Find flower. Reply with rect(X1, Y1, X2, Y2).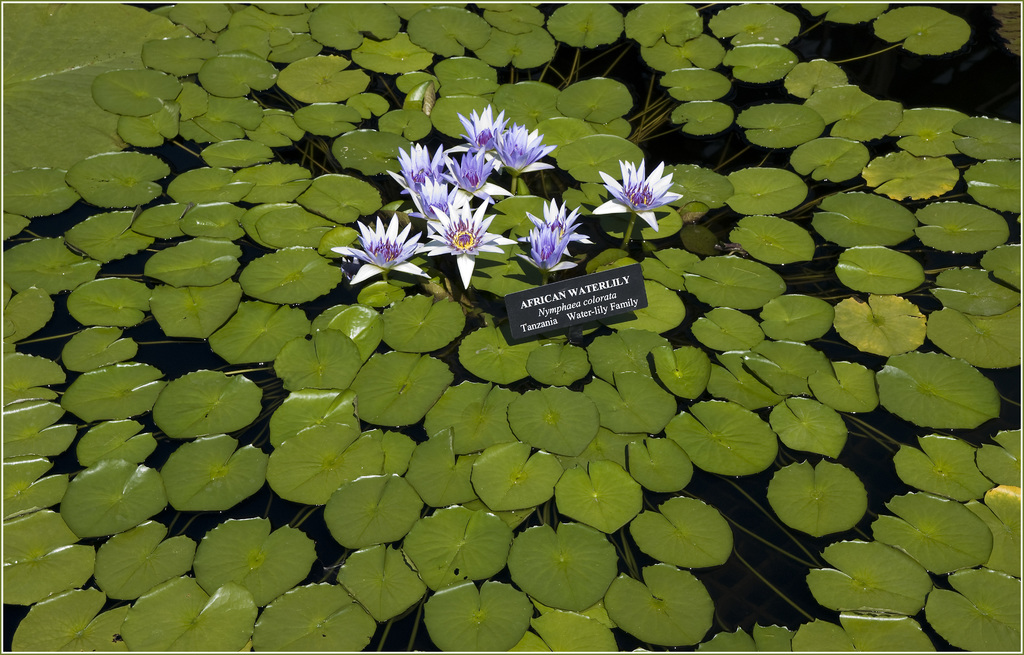
rect(491, 120, 563, 170).
